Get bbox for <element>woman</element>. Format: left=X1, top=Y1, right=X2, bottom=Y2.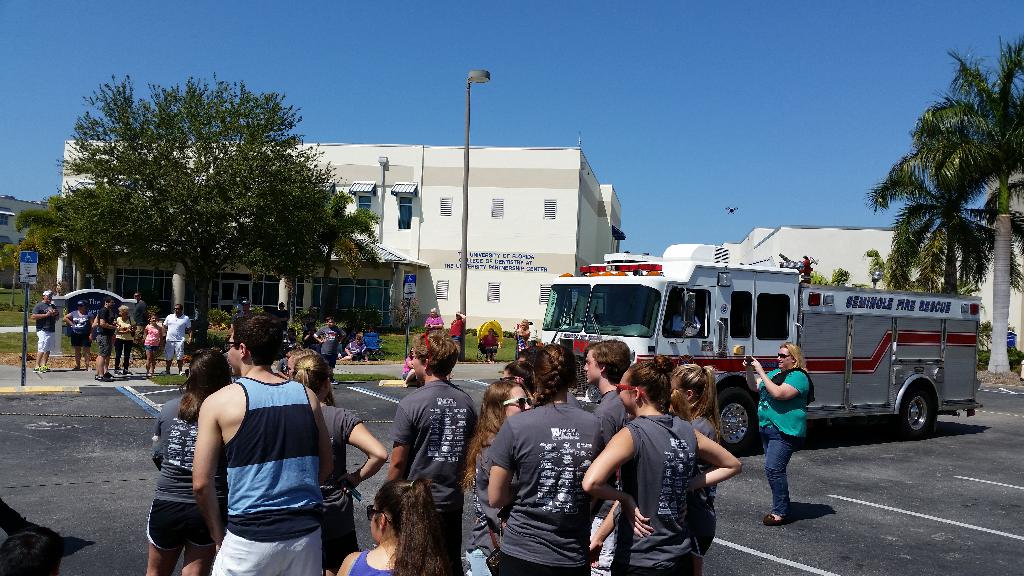
left=741, top=340, right=814, bottom=527.
